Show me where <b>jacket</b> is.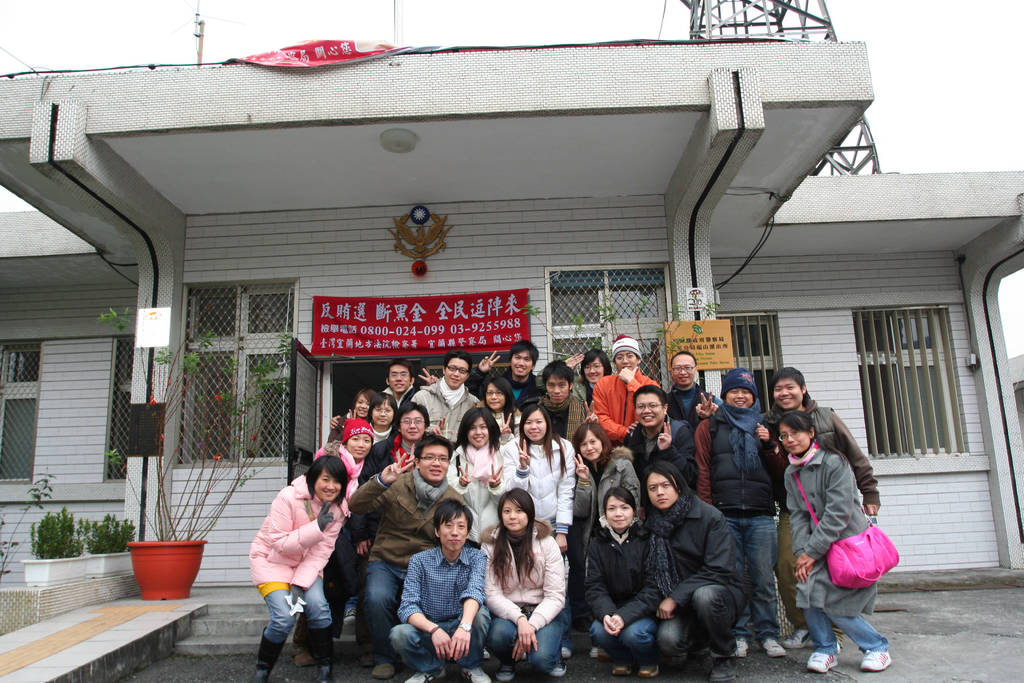
<b>jacket</b> is at [770,413,888,614].
